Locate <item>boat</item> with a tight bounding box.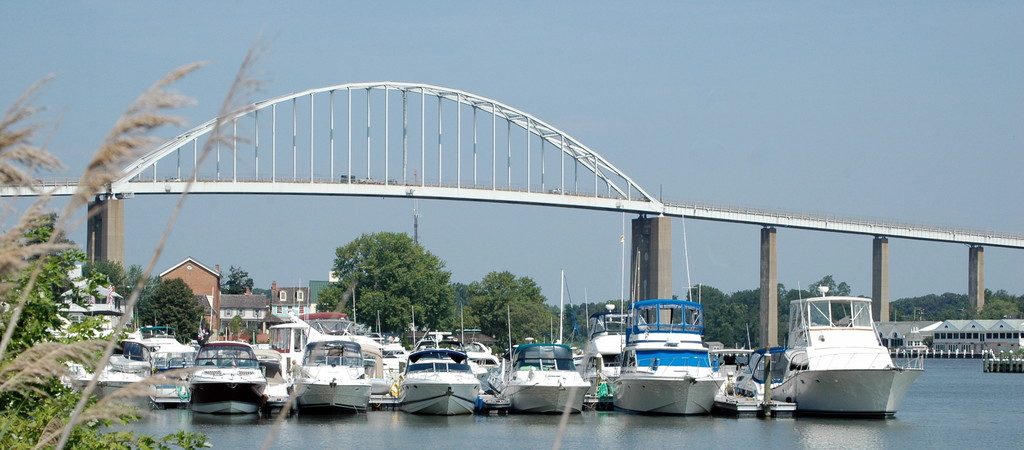
122 314 190 376.
